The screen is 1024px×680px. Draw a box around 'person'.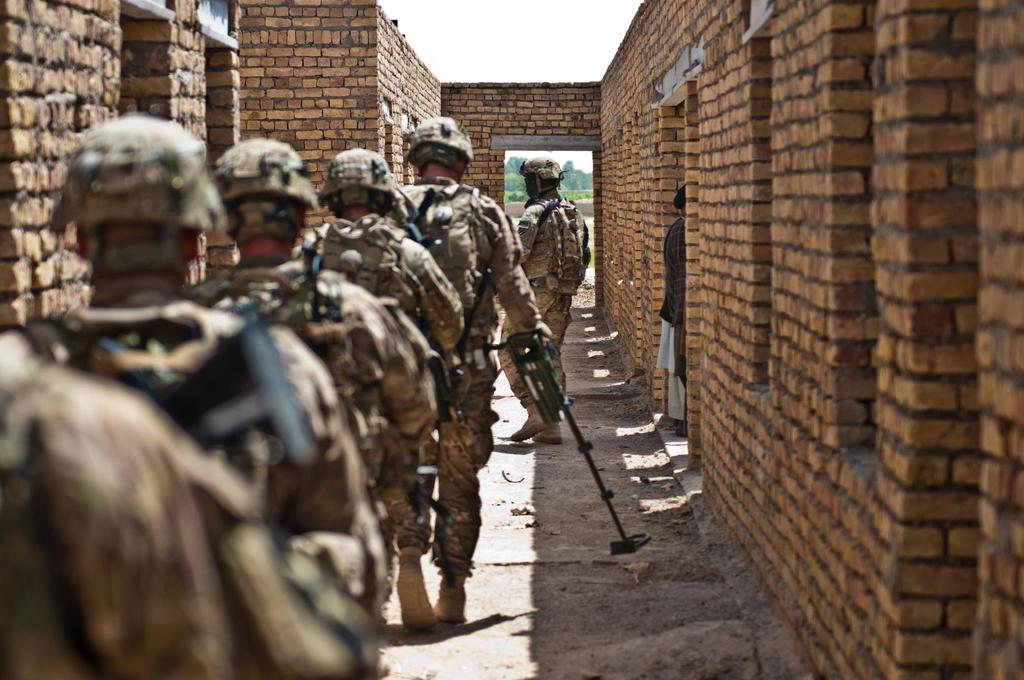
locate(184, 132, 452, 676).
